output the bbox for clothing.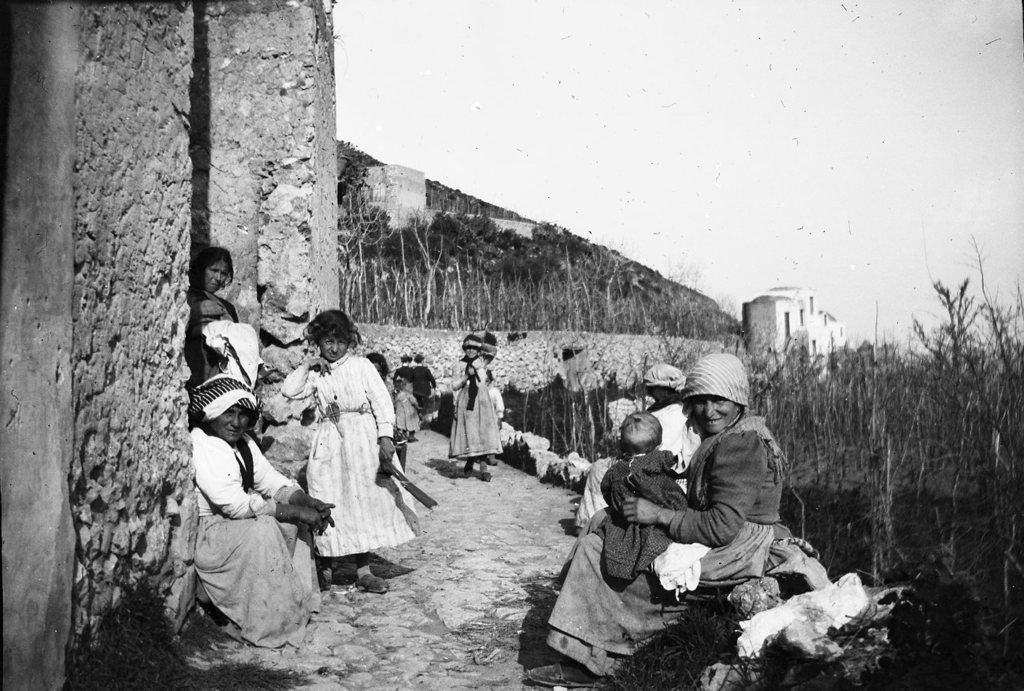
x1=190, y1=427, x2=320, y2=647.
